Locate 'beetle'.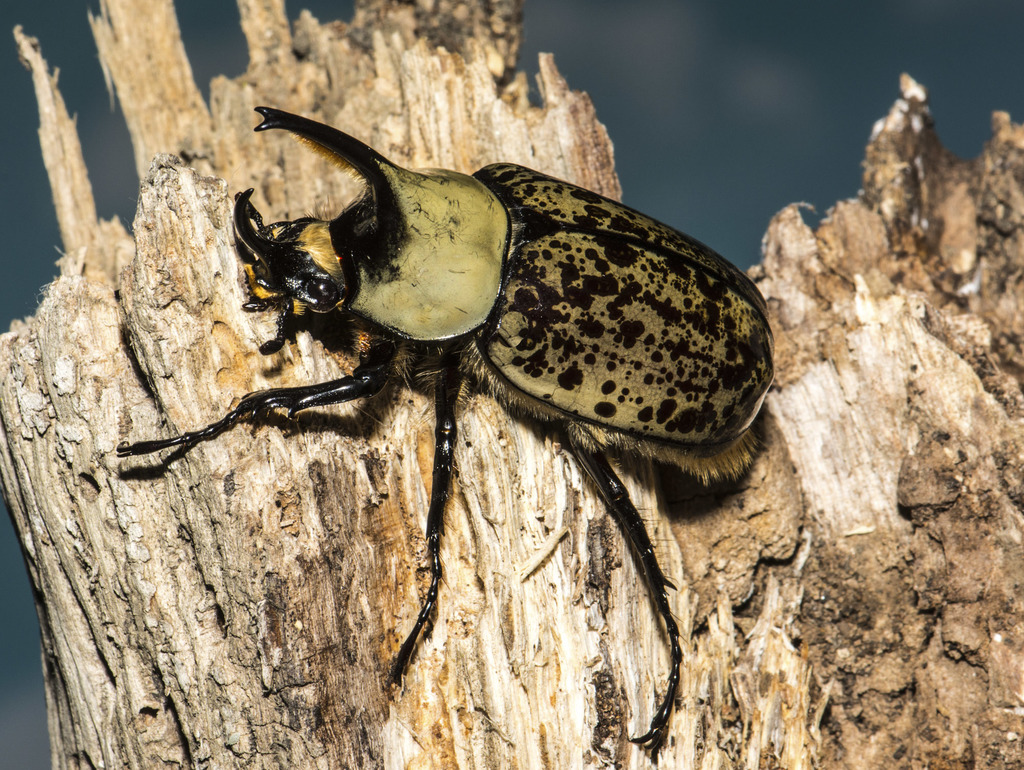
Bounding box: bbox=[130, 110, 812, 737].
